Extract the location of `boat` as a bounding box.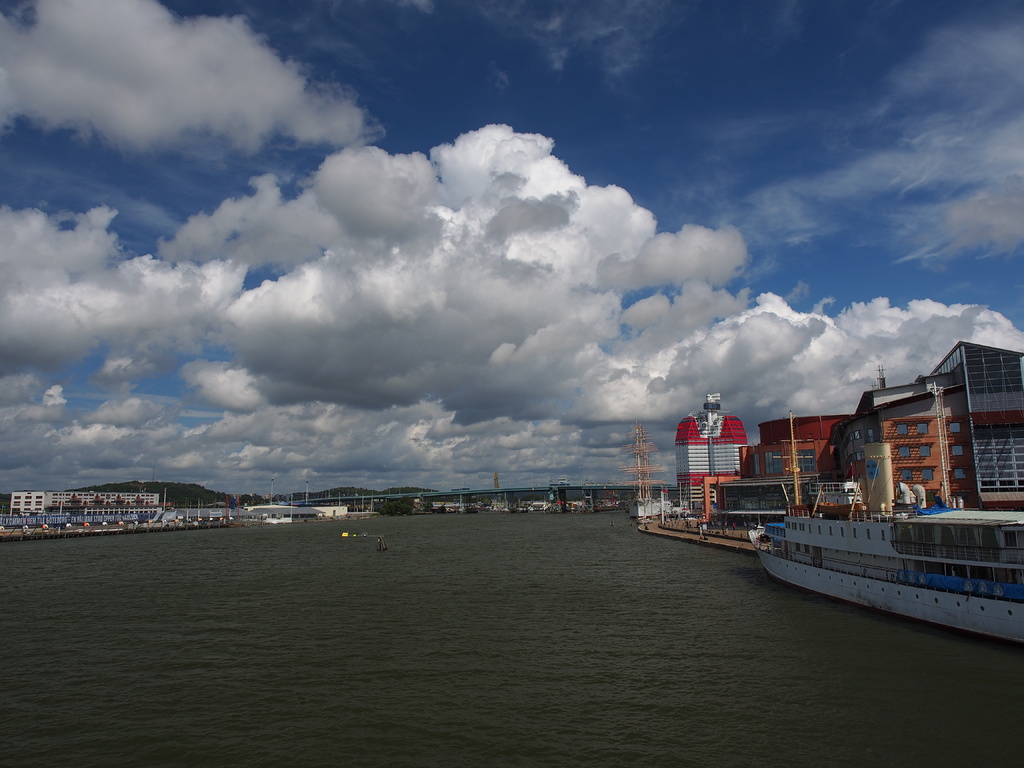
(x1=772, y1=450, x2=1023, y2=637).
